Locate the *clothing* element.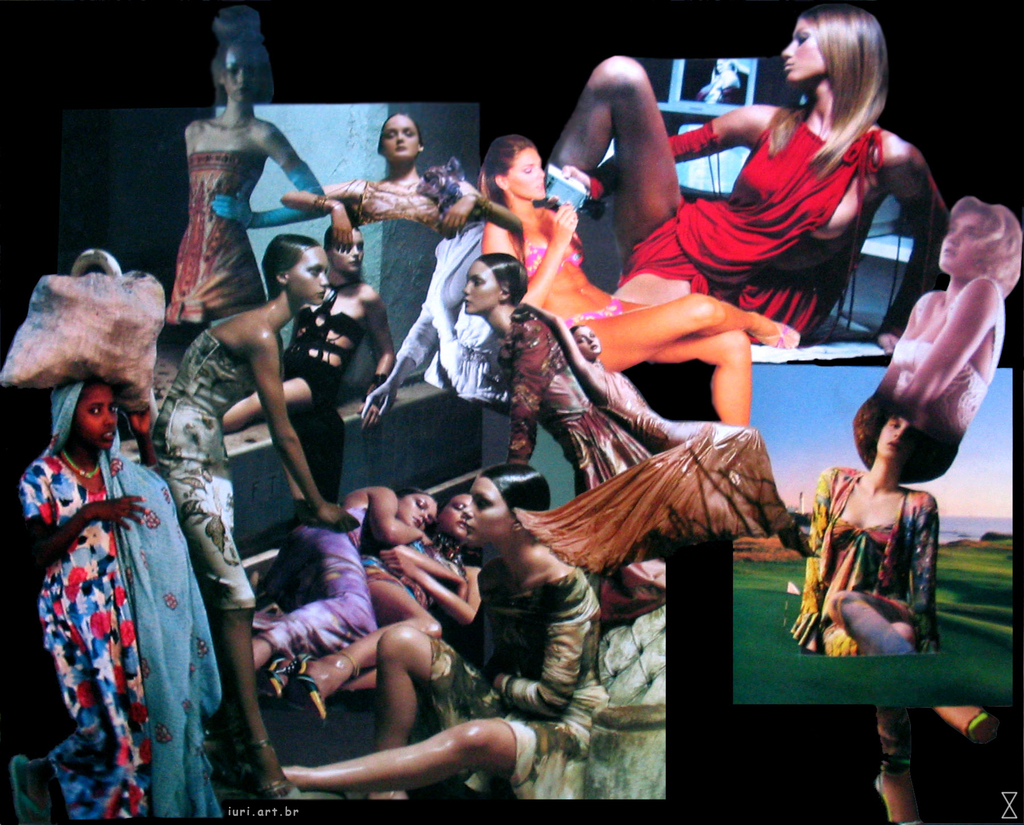
Element bbox: {"x1": 146, "y1": 330, "x2": 271, "y2": 607}.
